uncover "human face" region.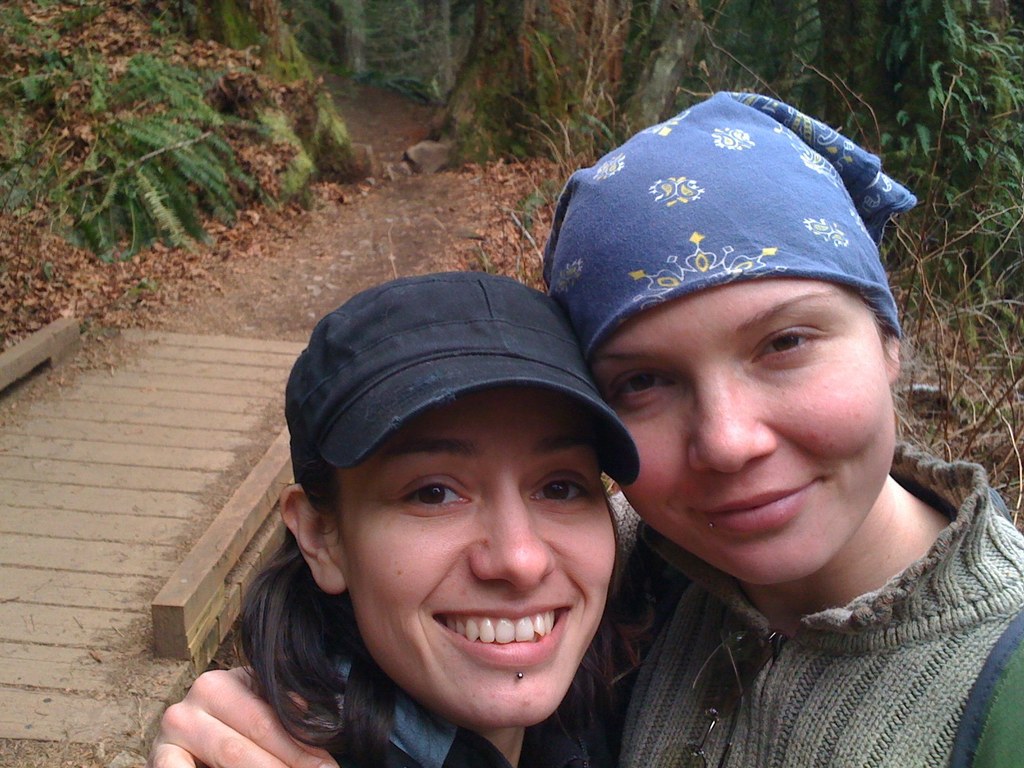
Uncovered: pyautogui.locateOnScreen(589, 282, 895, 586).
